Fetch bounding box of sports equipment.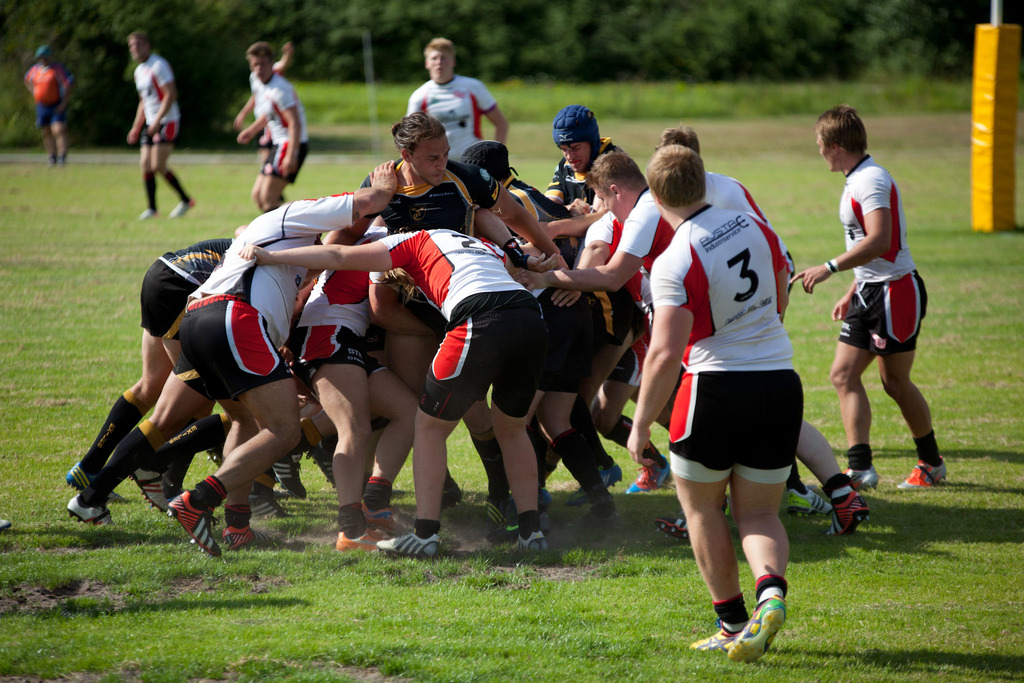
Bbox: 127, 465, 168, 511.
